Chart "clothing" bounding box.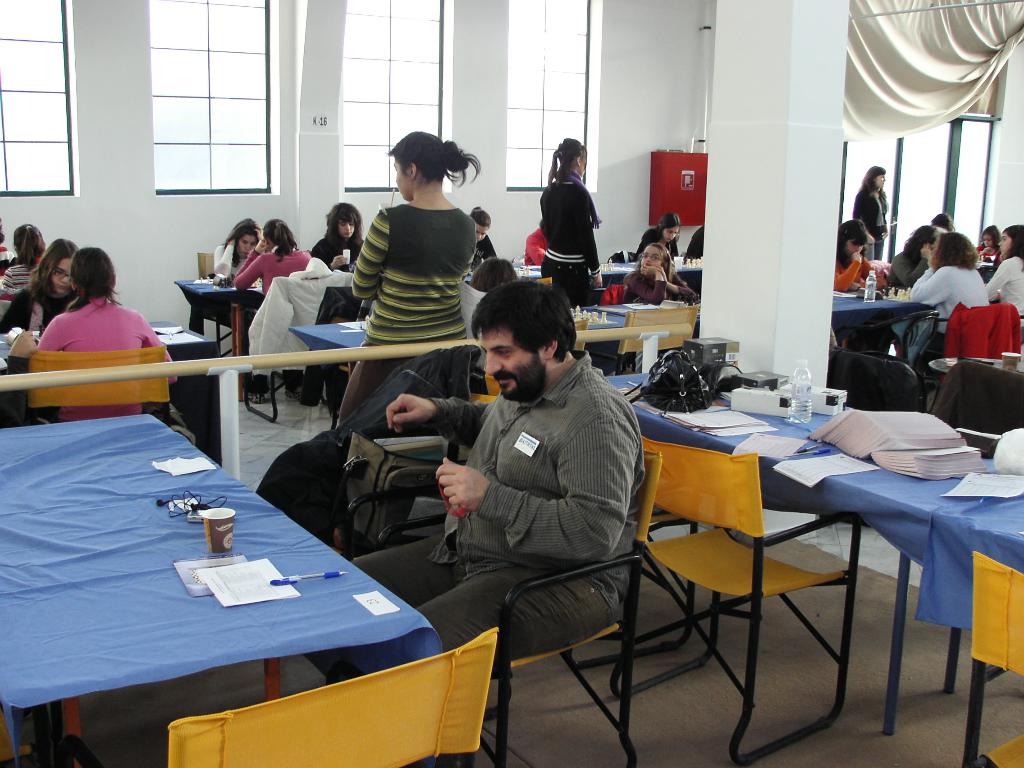
Charted: [left=884, top=245, right=924, bottom=356].
